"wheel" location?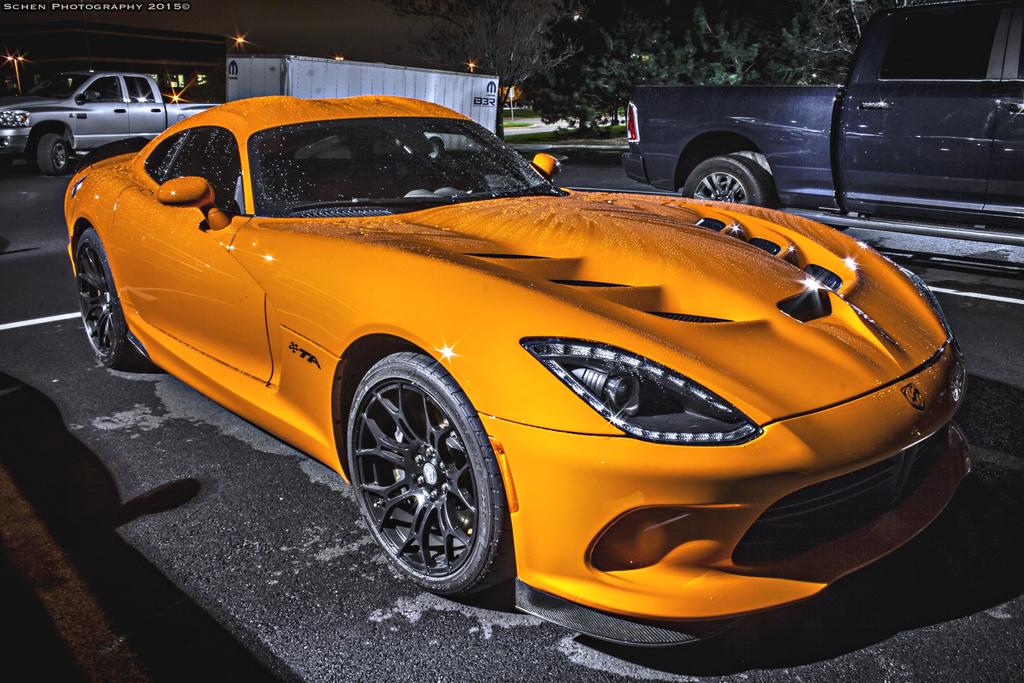
(681, 153, 775, 206)
